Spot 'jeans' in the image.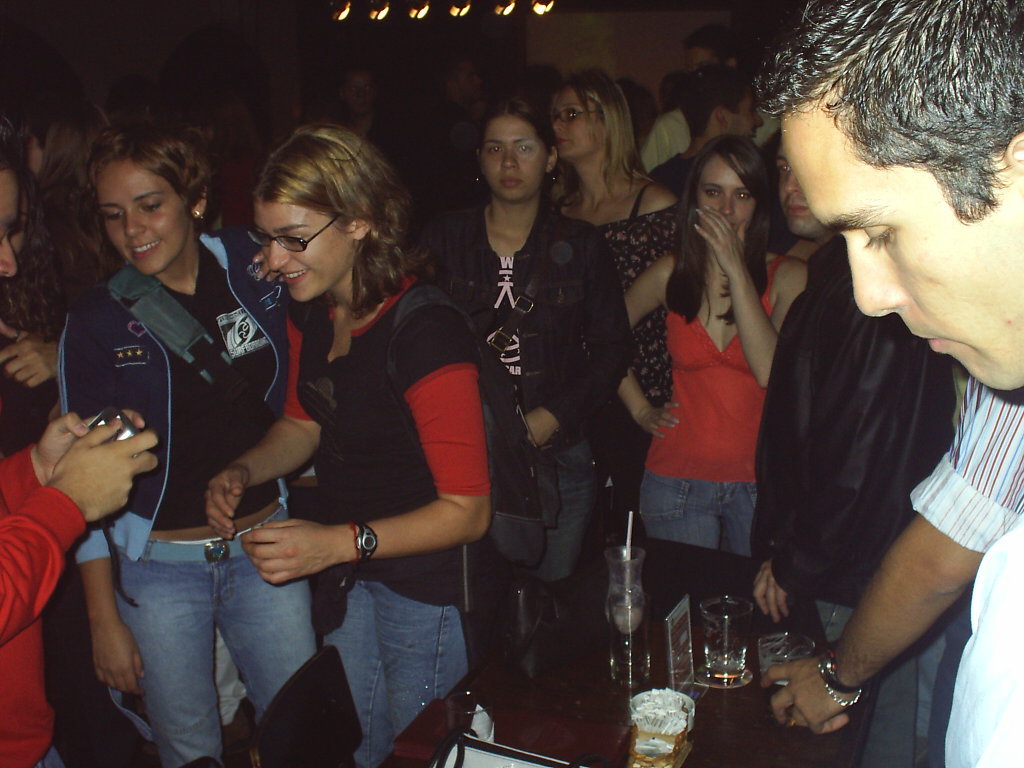
'jeans' found at {"x1": 643, "y1": 470, "x2": 753, "y2": 556}.
